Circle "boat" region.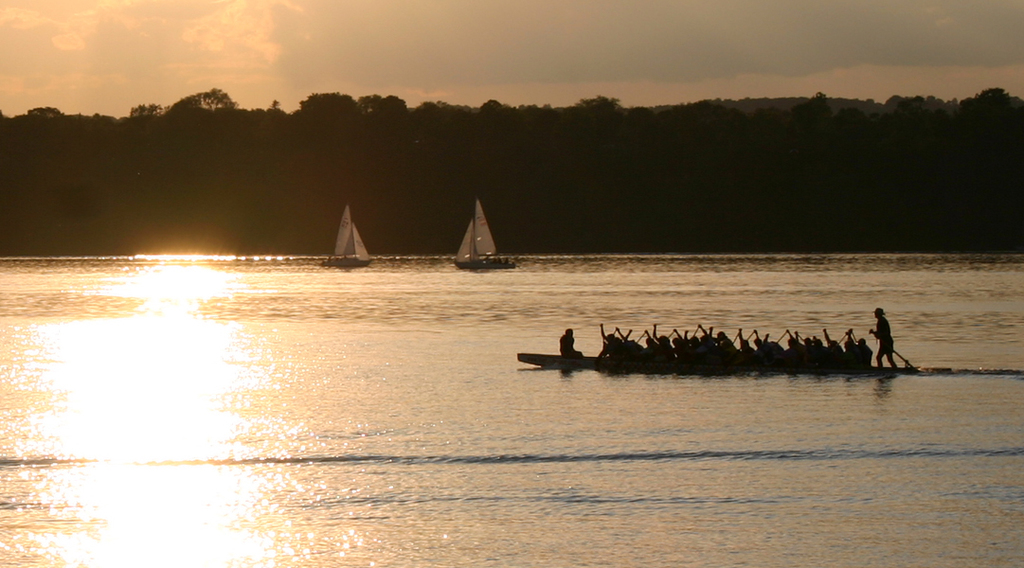
Region: bbox(333, 204, 376, 268).
